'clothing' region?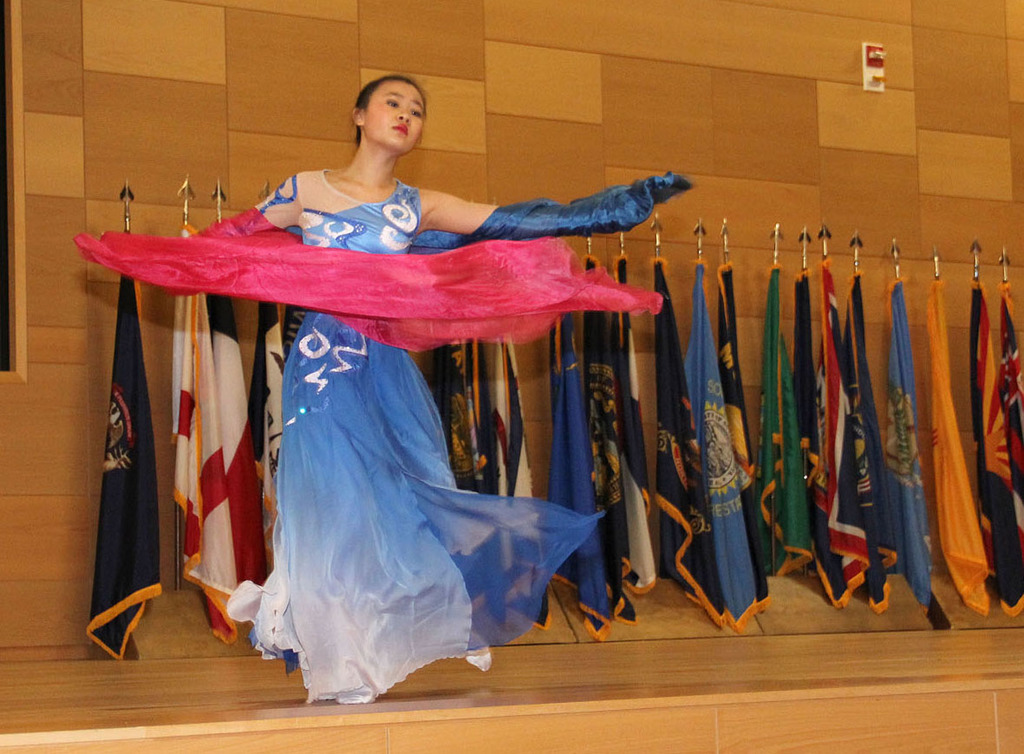
(left=131, top=165, right=672, bottom=666)
